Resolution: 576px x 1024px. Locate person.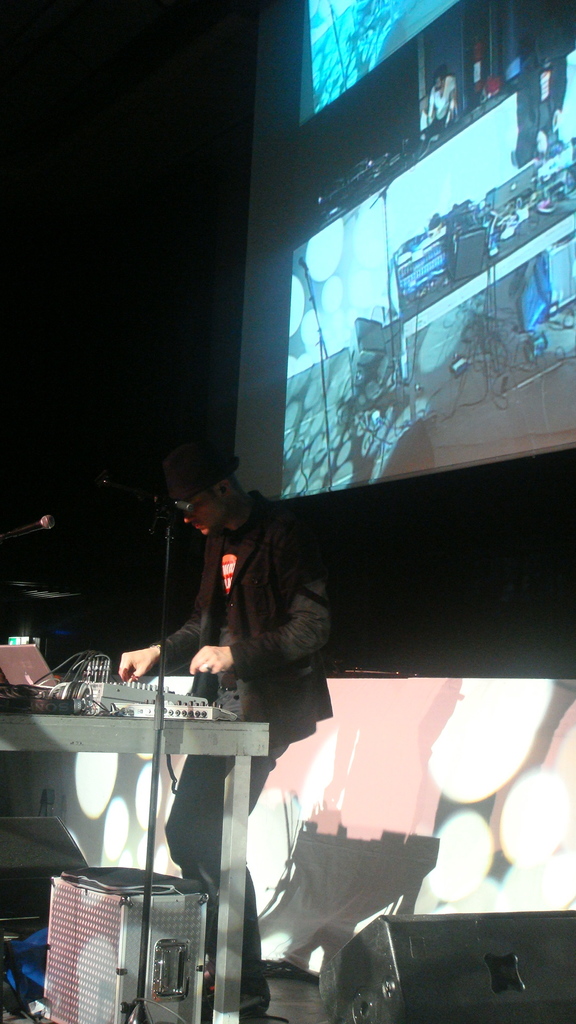
426/65/461/127.
